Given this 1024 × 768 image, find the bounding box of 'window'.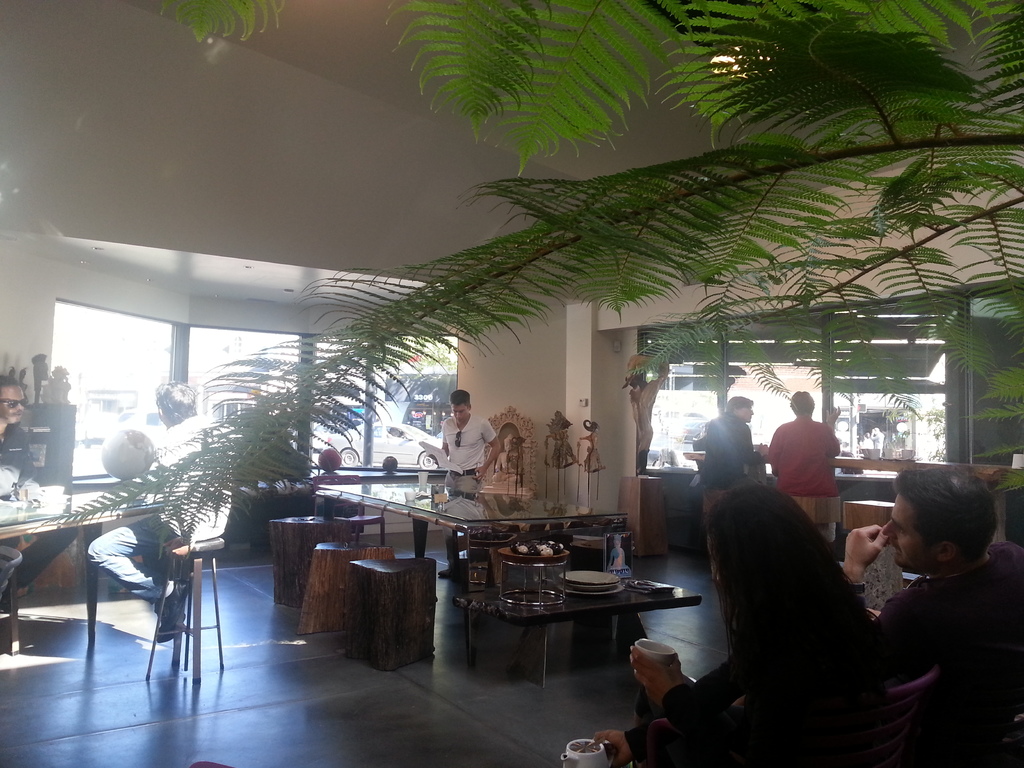
[640, 309, 965, 476].
